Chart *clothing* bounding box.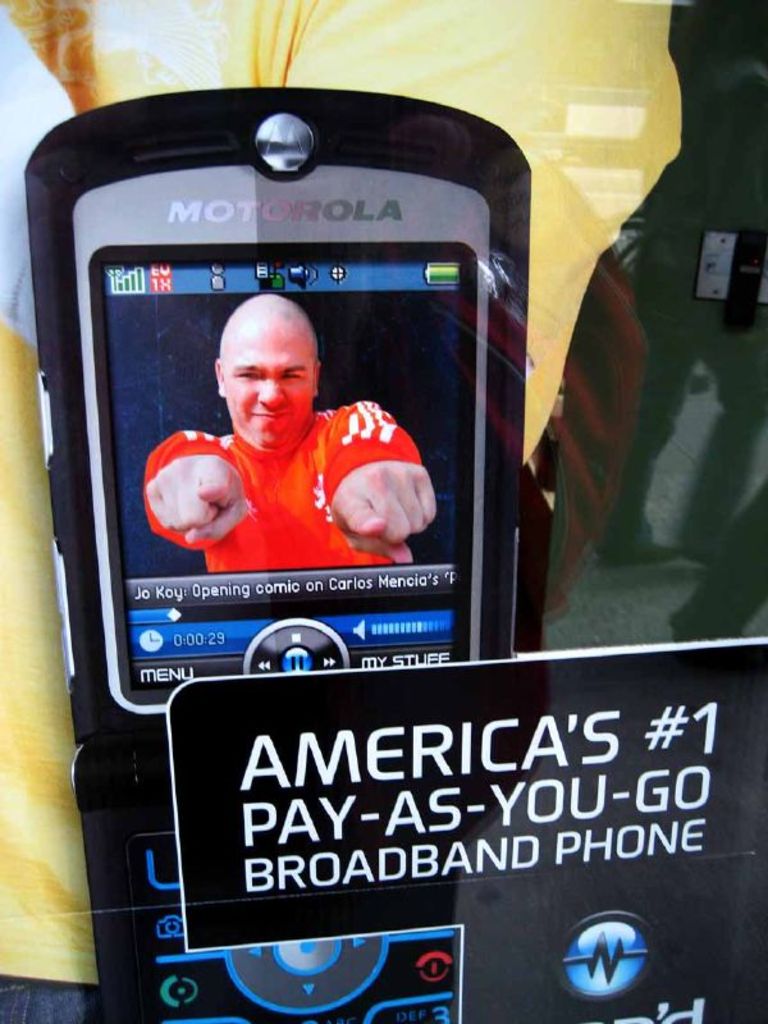
Charted: [296,380,434,571].
